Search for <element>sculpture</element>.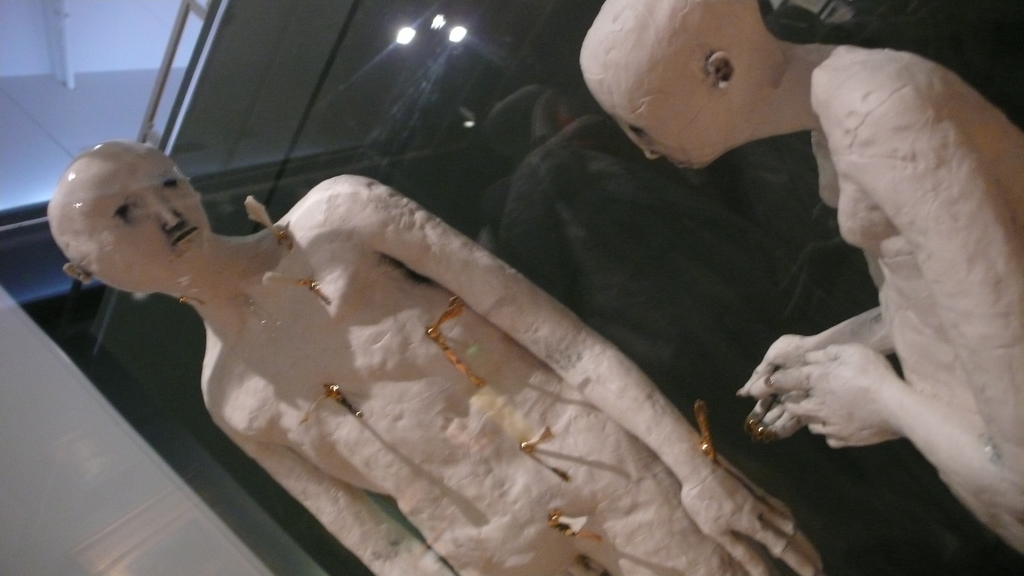
Found at [48, 105, 869, 564].
